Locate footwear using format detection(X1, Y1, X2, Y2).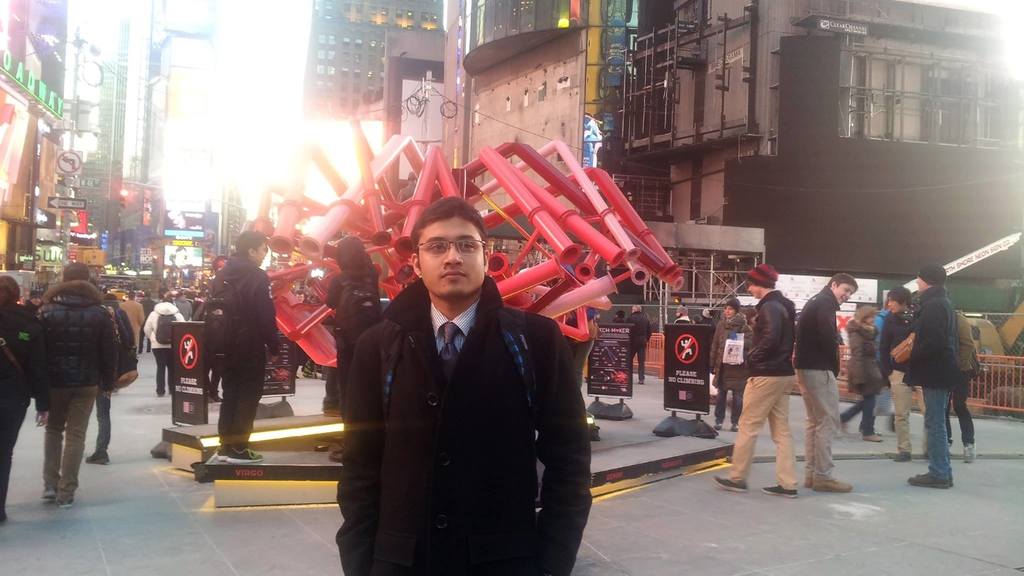
detection(892, 449, 911, 465).
